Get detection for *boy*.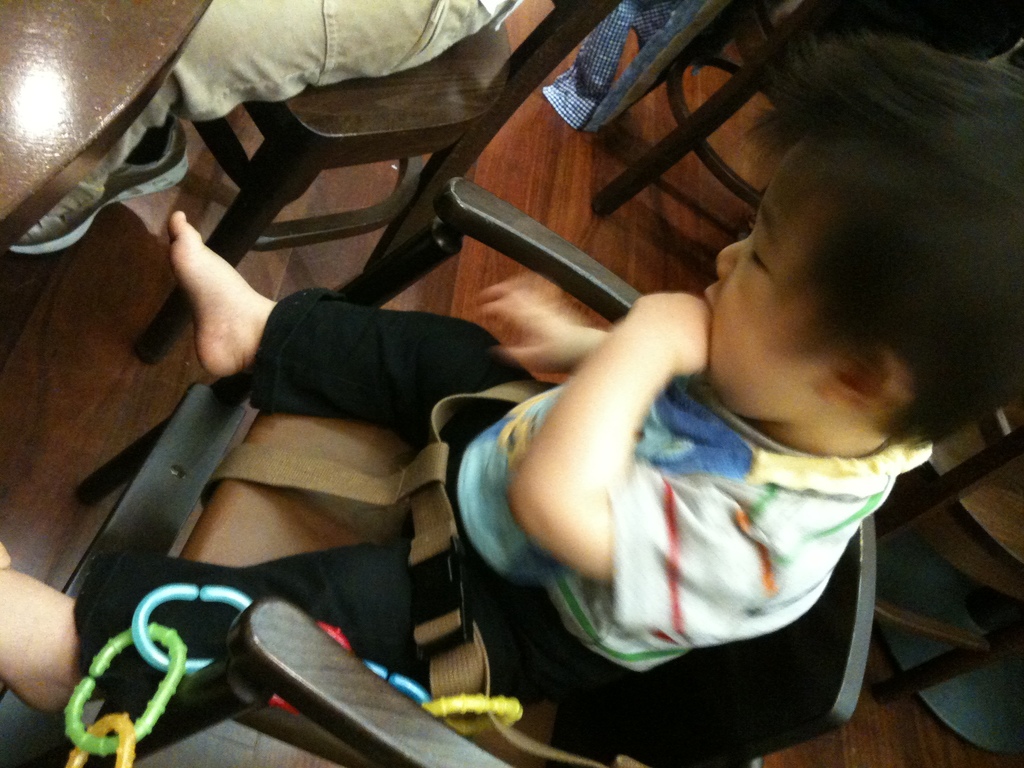
Detection: <box>0,31,1023,721</box>.
